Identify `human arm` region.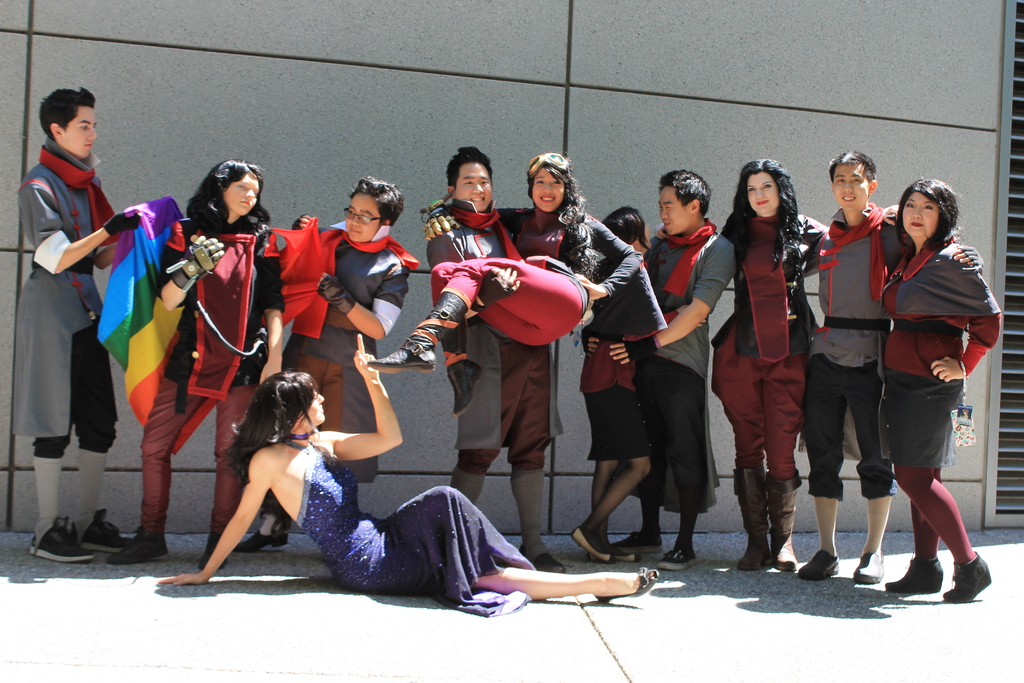
Region: Rect(419, 199, 532, 239).
